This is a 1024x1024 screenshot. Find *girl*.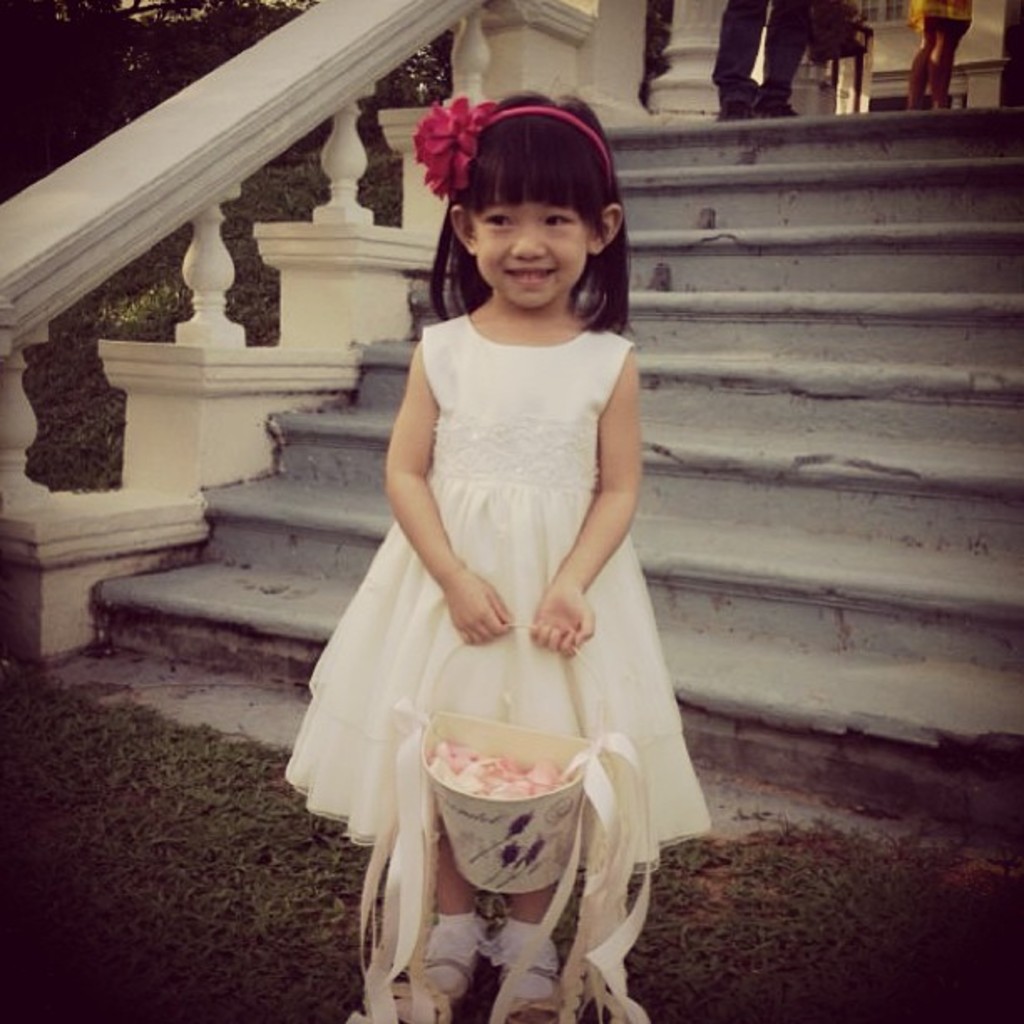
Bounding box: Rect(284, 95, 708, 1022).
